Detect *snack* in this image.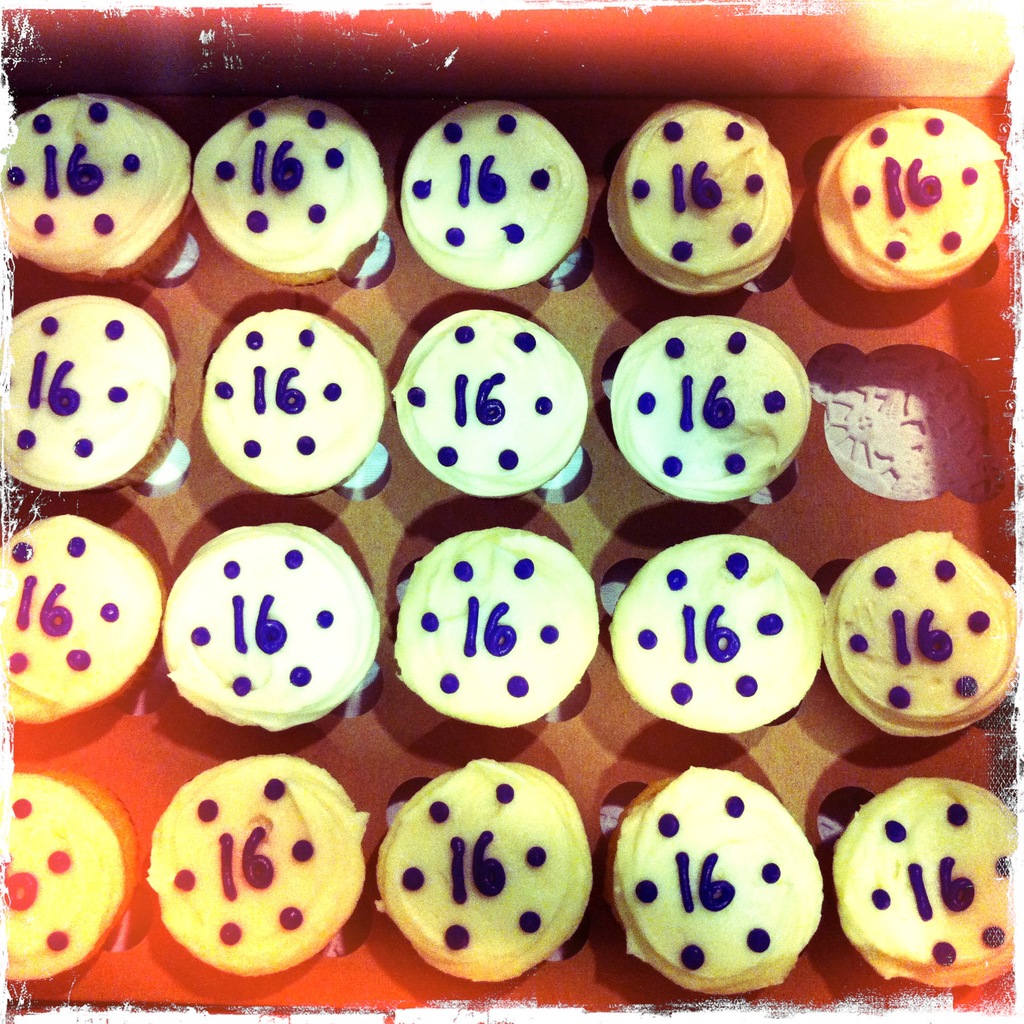
Detection: [612, 319, 815, 503].
